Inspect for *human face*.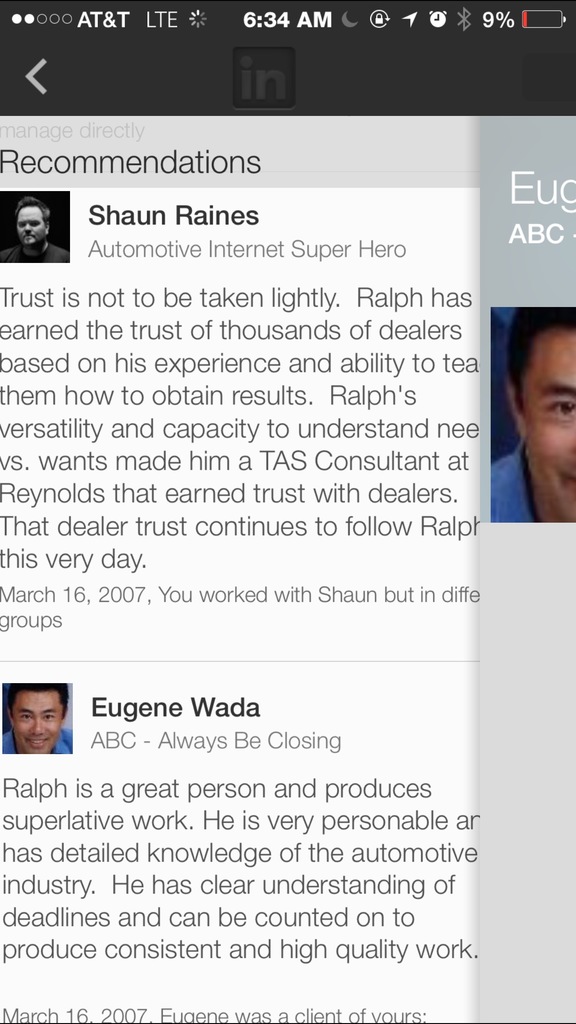
Inspection: {"x1": 15, "y1": 206, "x2": 45, "y2": 246}.
